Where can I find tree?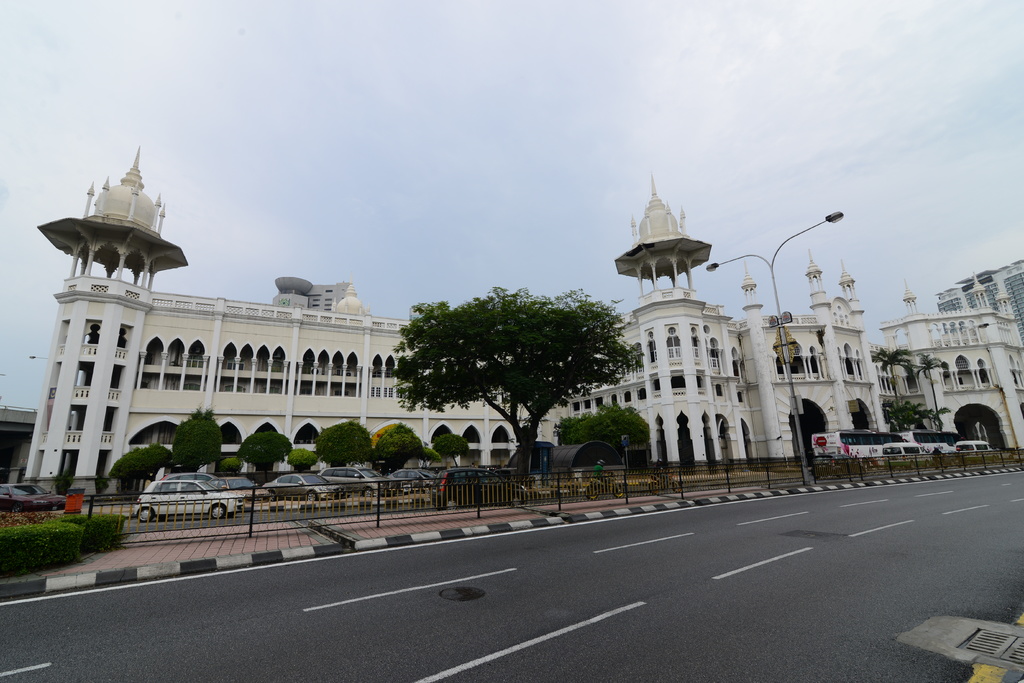
You can find it at <box>232,421,316,482</box>.
